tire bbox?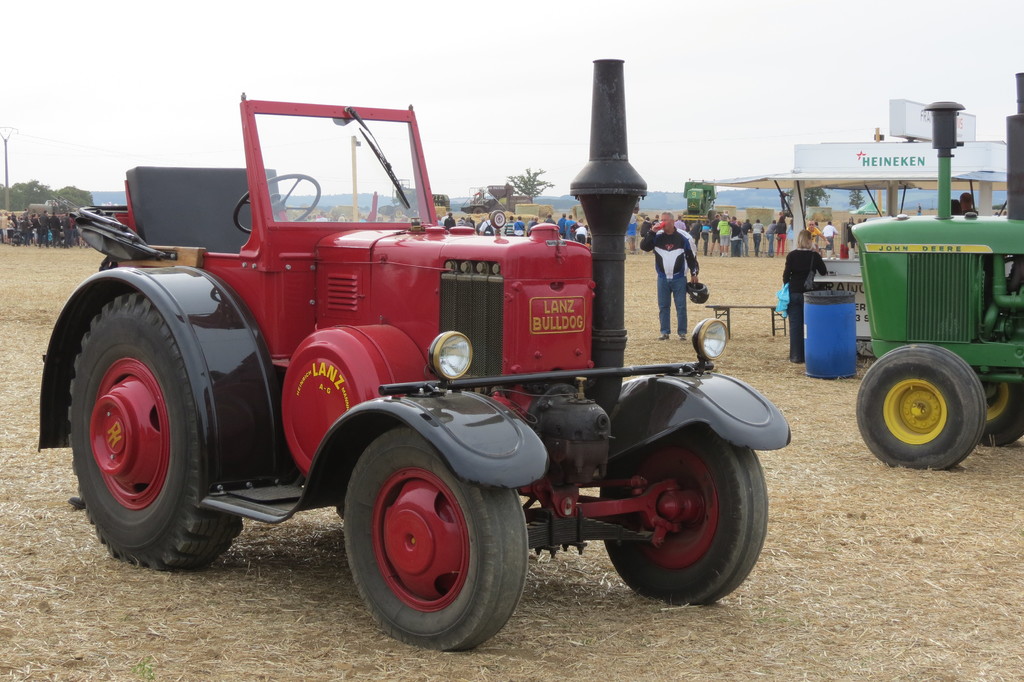
locate(978, 375, 1023, 446)
